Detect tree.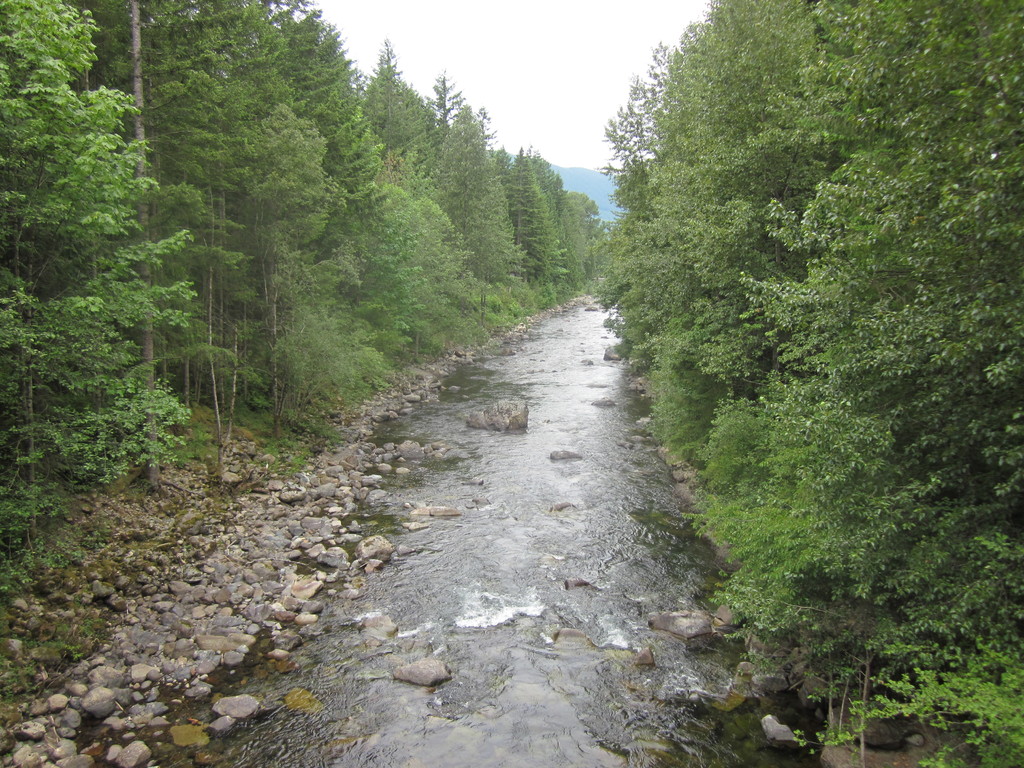
Detected at locate(345, 176, 468, 352).
